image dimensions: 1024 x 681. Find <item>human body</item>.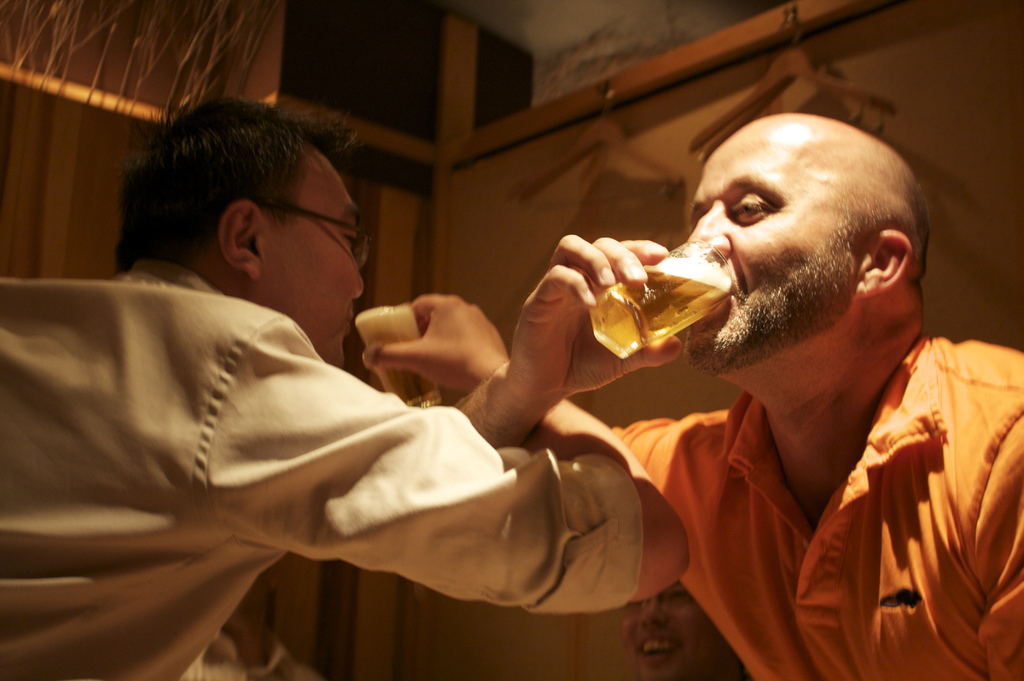
bbox=[0, 92, 700, 680].
